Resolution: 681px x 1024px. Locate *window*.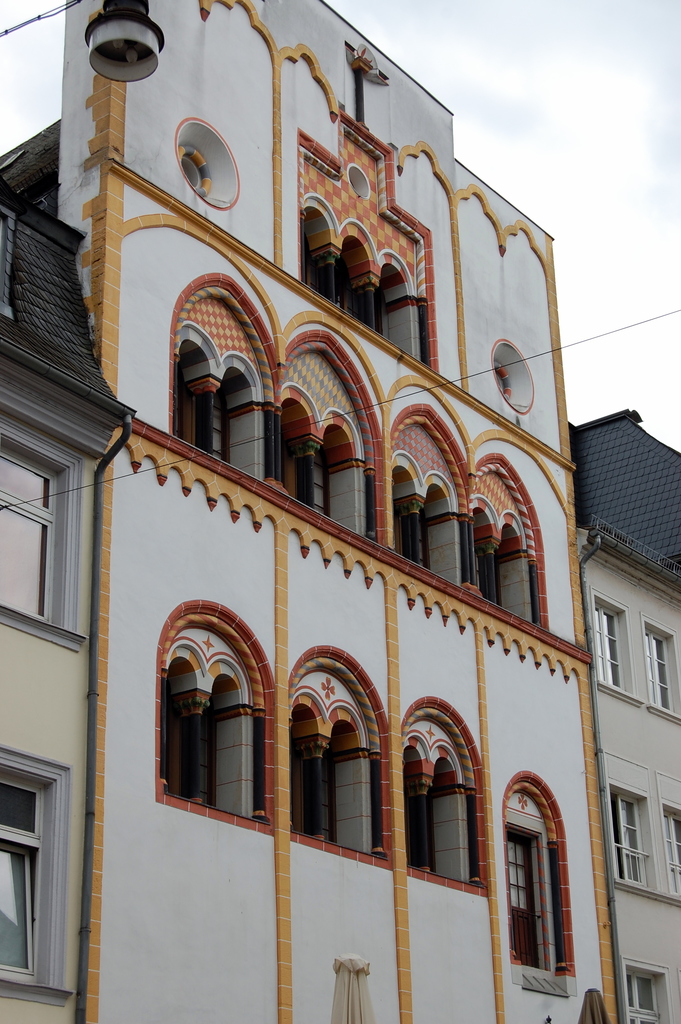
(left=623, top=956, right=673, bottom=1023).
